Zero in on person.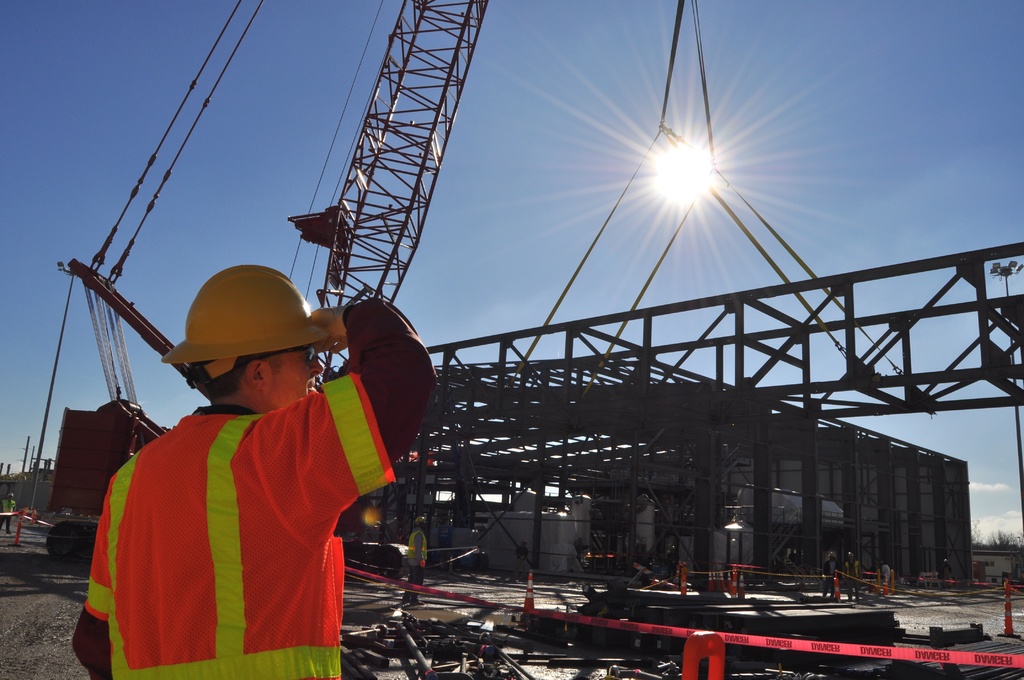
Zeroed in: detection(78, 250, 418, 670).
